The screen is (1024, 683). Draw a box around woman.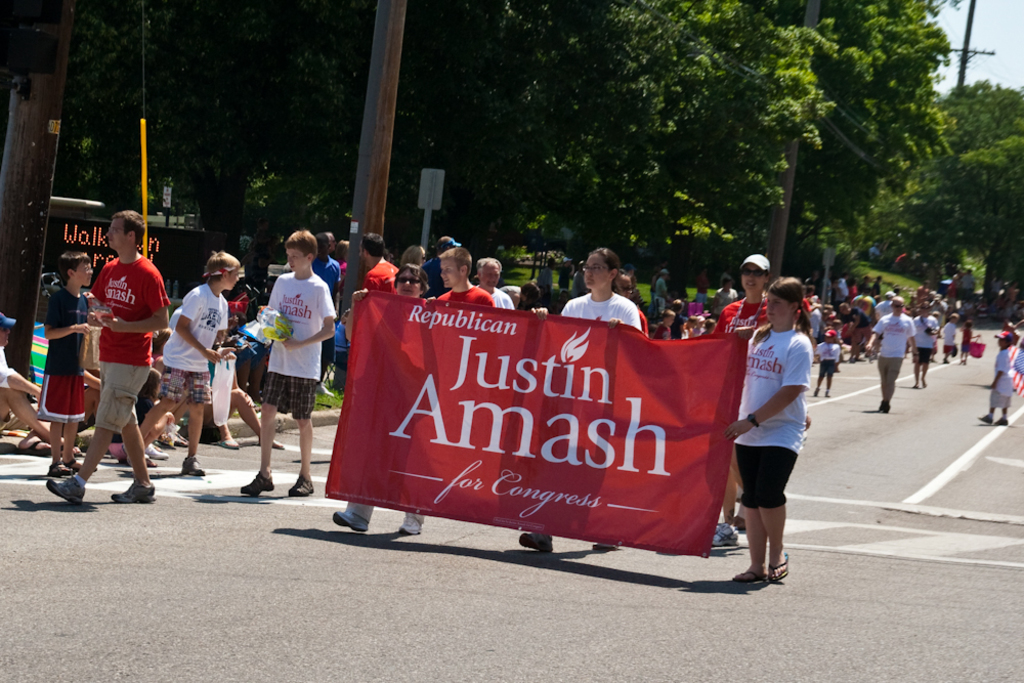
[x1=335, y1=237, x2=352, y2=275].
